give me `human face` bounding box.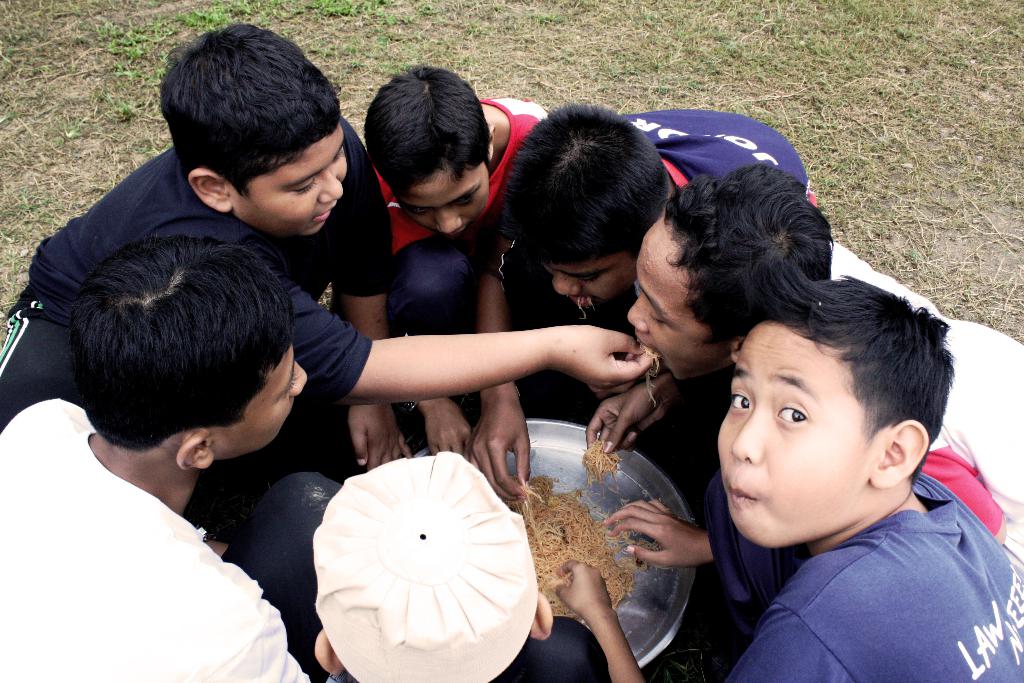
{"x1": 717, "y1": 322, "x2": 862, "y2": 546}.
